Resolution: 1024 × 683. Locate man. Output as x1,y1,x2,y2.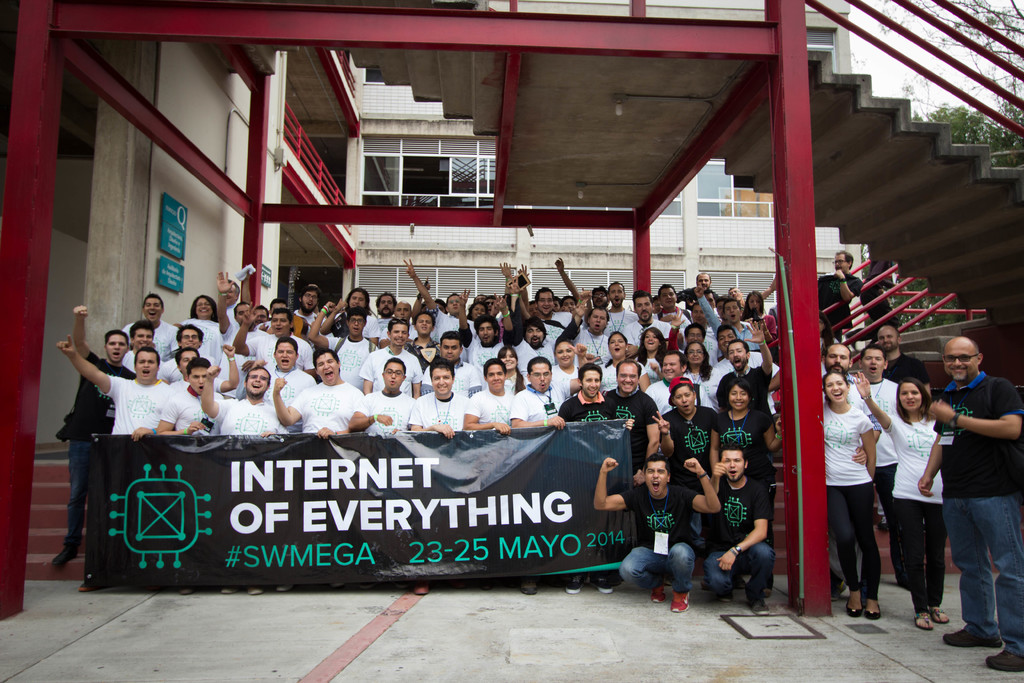
598,461,726,617.
